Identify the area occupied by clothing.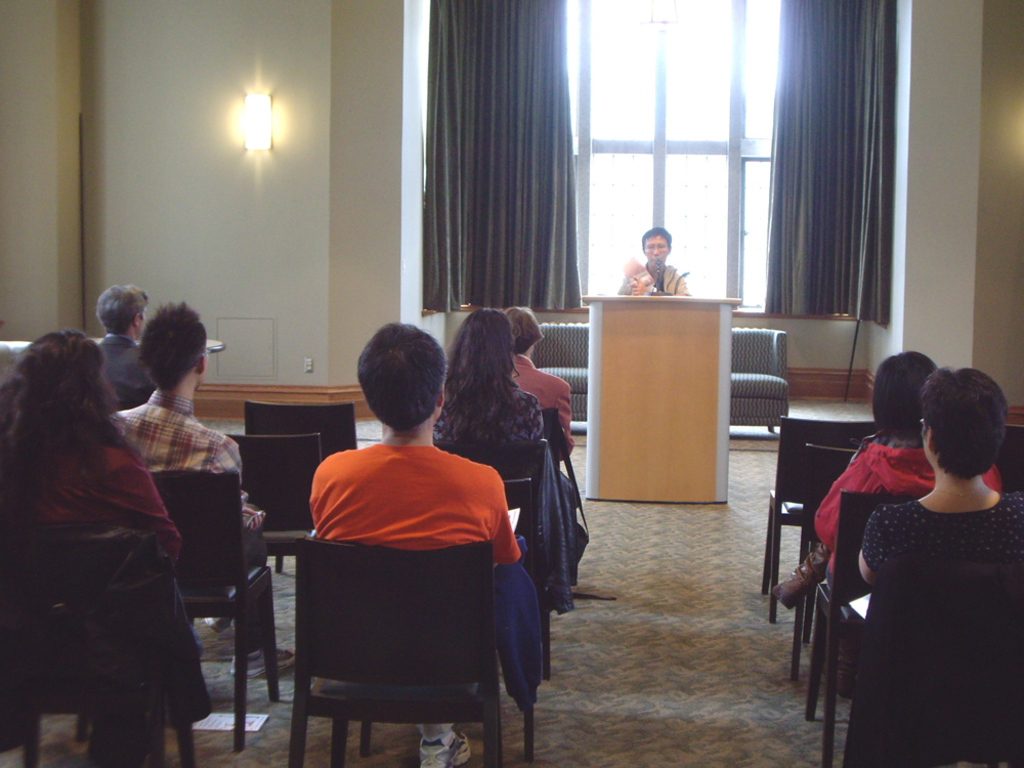
Area: l=308, t=440, r=524, b=744.
